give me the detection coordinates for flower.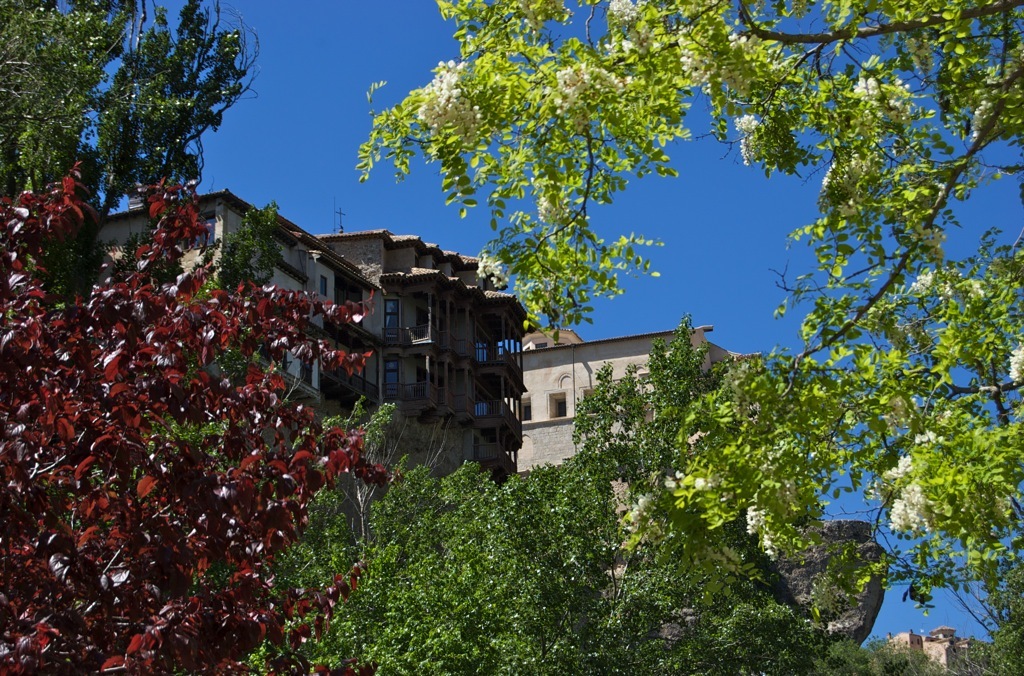
Rect(1005, 343, 1023, 394).
